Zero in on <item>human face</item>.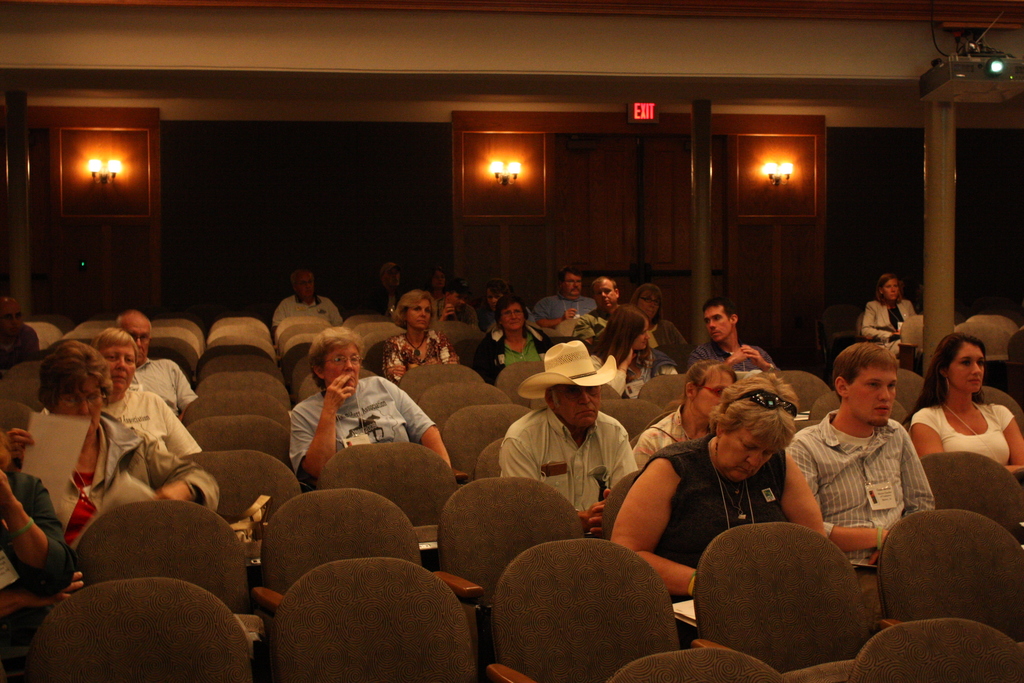
Zeroed in: crop(634, 292, 660, 319).
